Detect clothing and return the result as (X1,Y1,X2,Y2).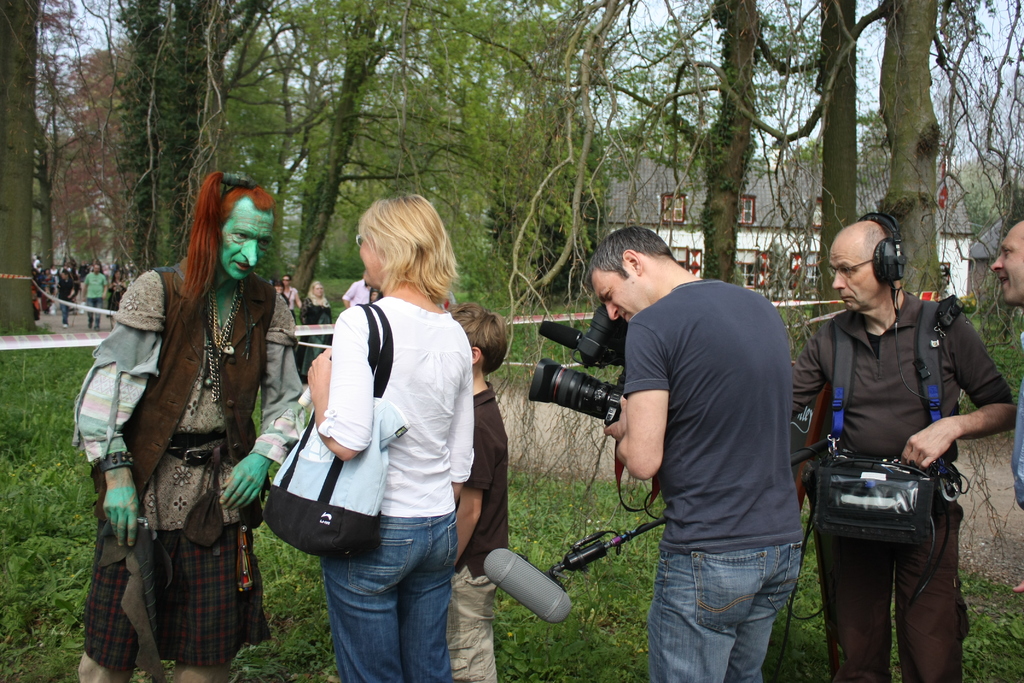
(787,289,1014,682).
